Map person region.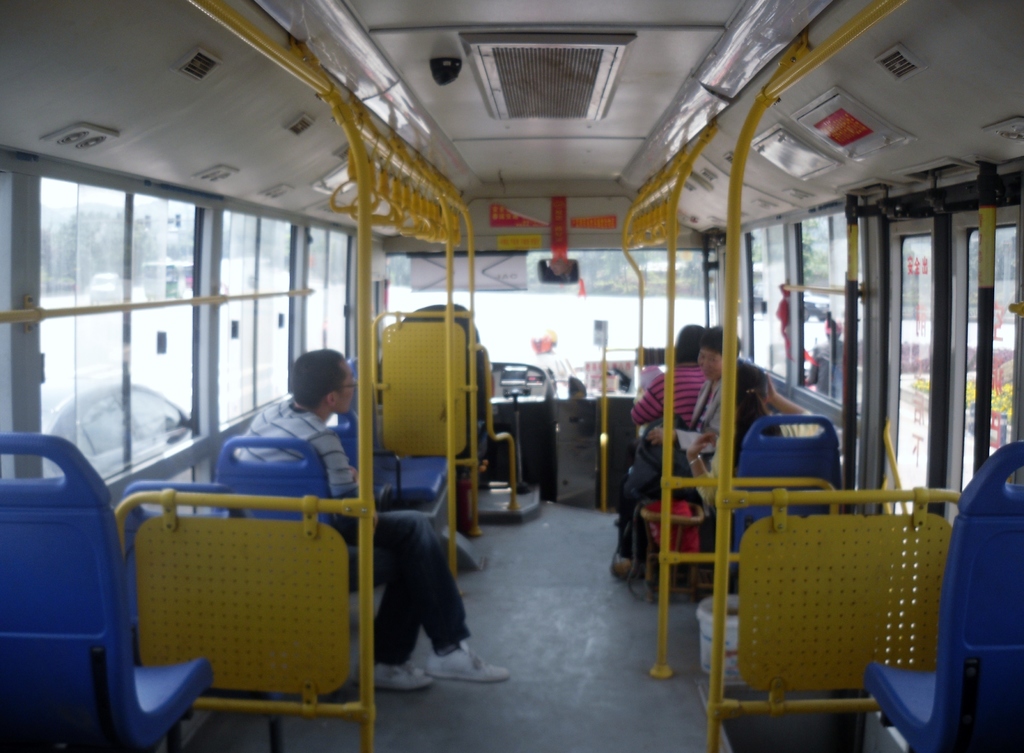
Mapped to <region>687, 358, 820, 517</region>.
